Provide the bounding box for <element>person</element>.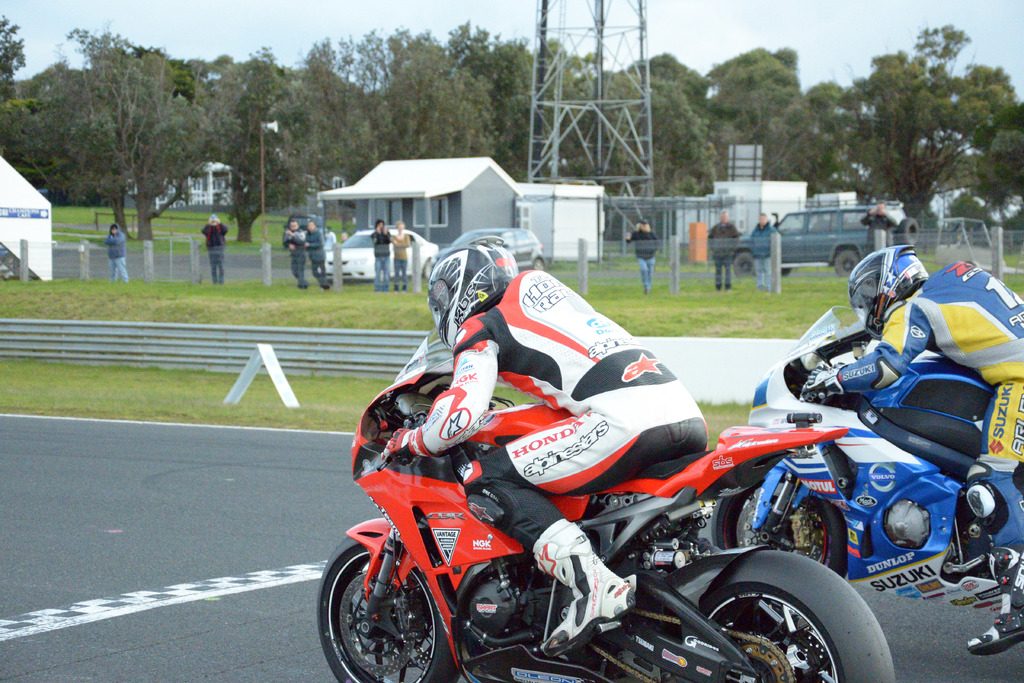
bbox=(388, 221, 412, 293).
